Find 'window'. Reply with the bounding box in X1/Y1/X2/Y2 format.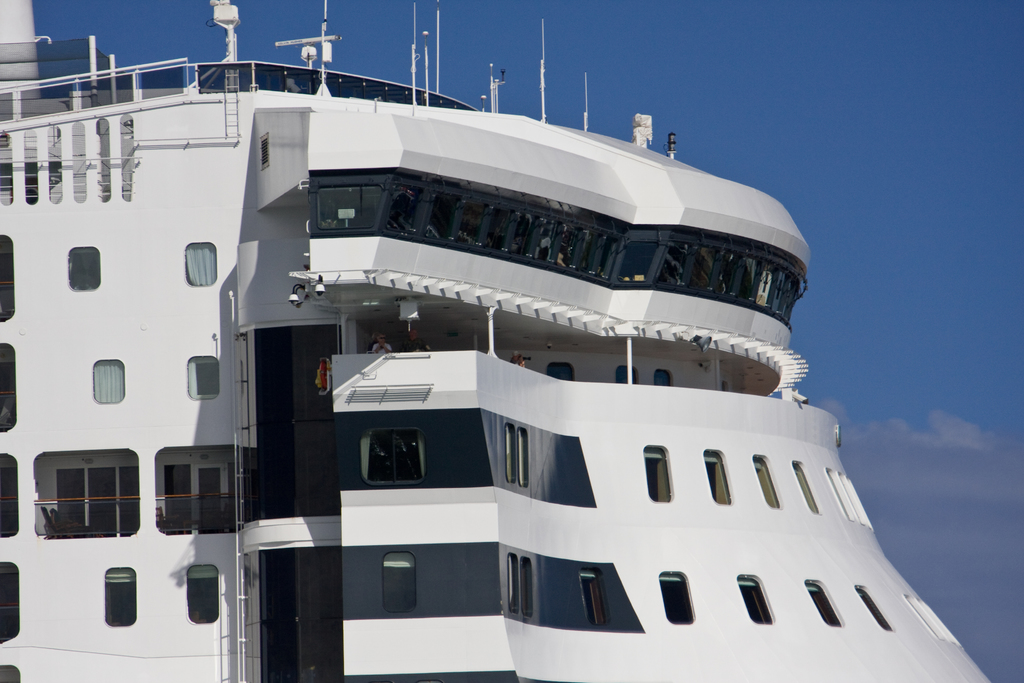
709/448/732/501.
